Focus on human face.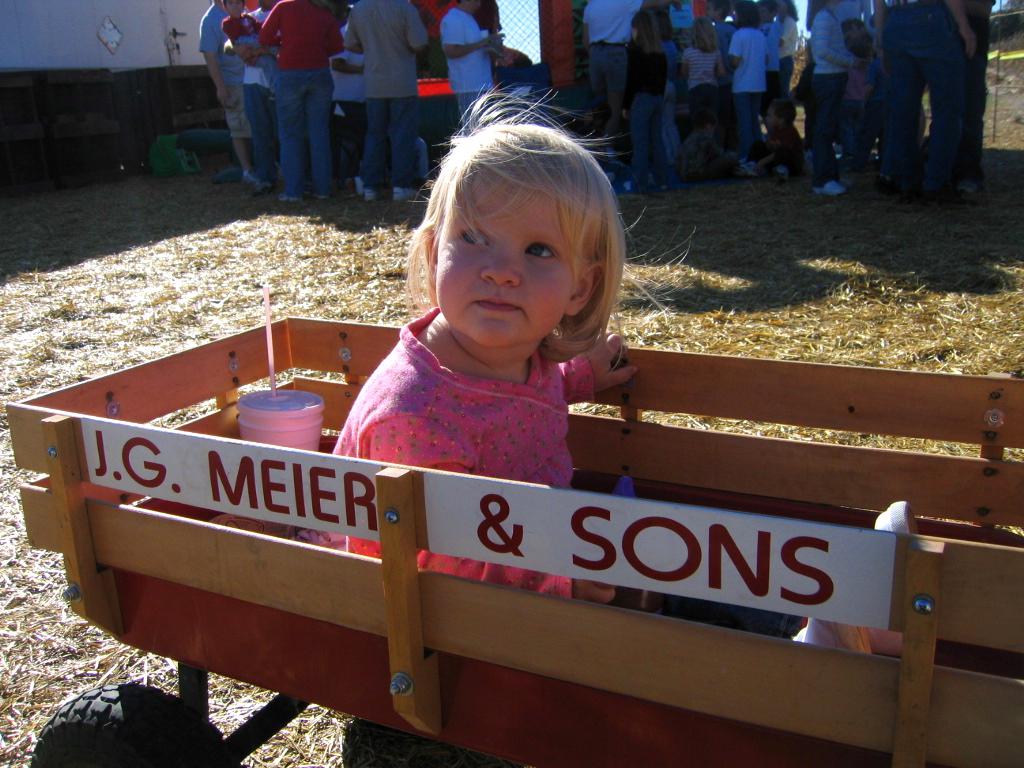
Focused at 436,171,573,350.
